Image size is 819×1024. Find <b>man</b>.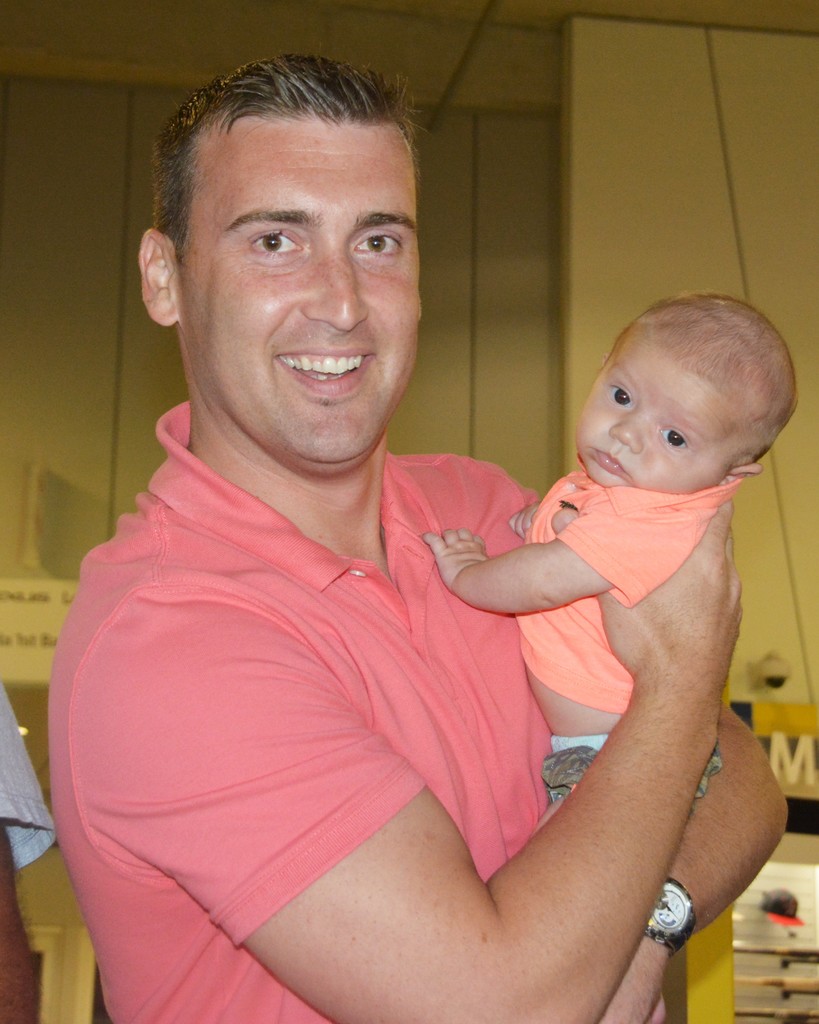
[43, 54, 793, 1023].
